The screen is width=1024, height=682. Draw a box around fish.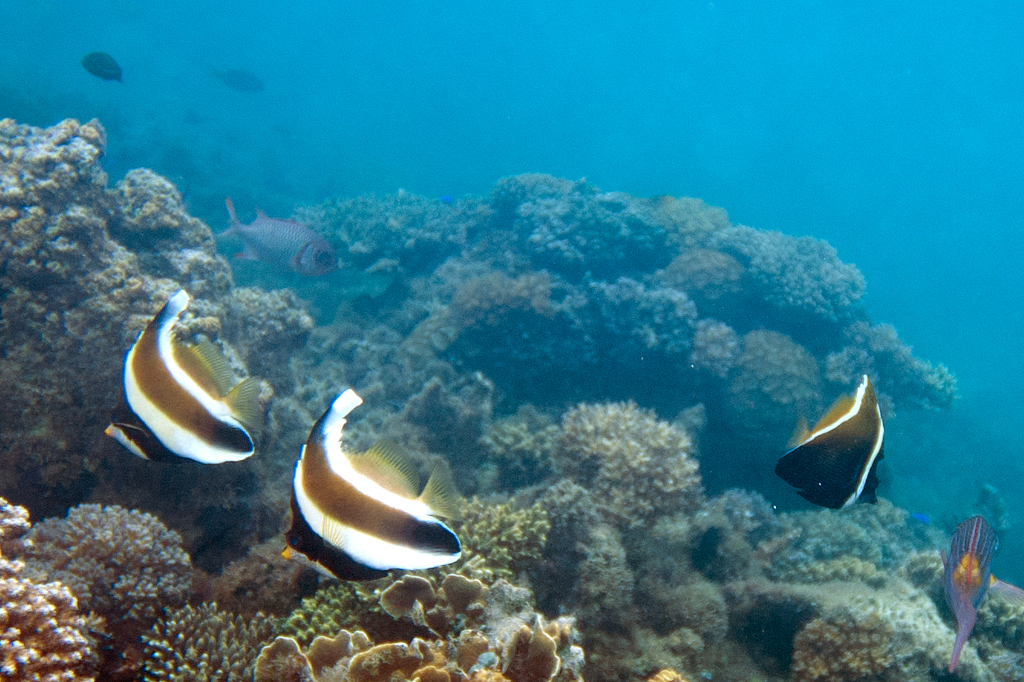
{"left": 104, "top": 289, "right": 263, "bottom": 465}.
